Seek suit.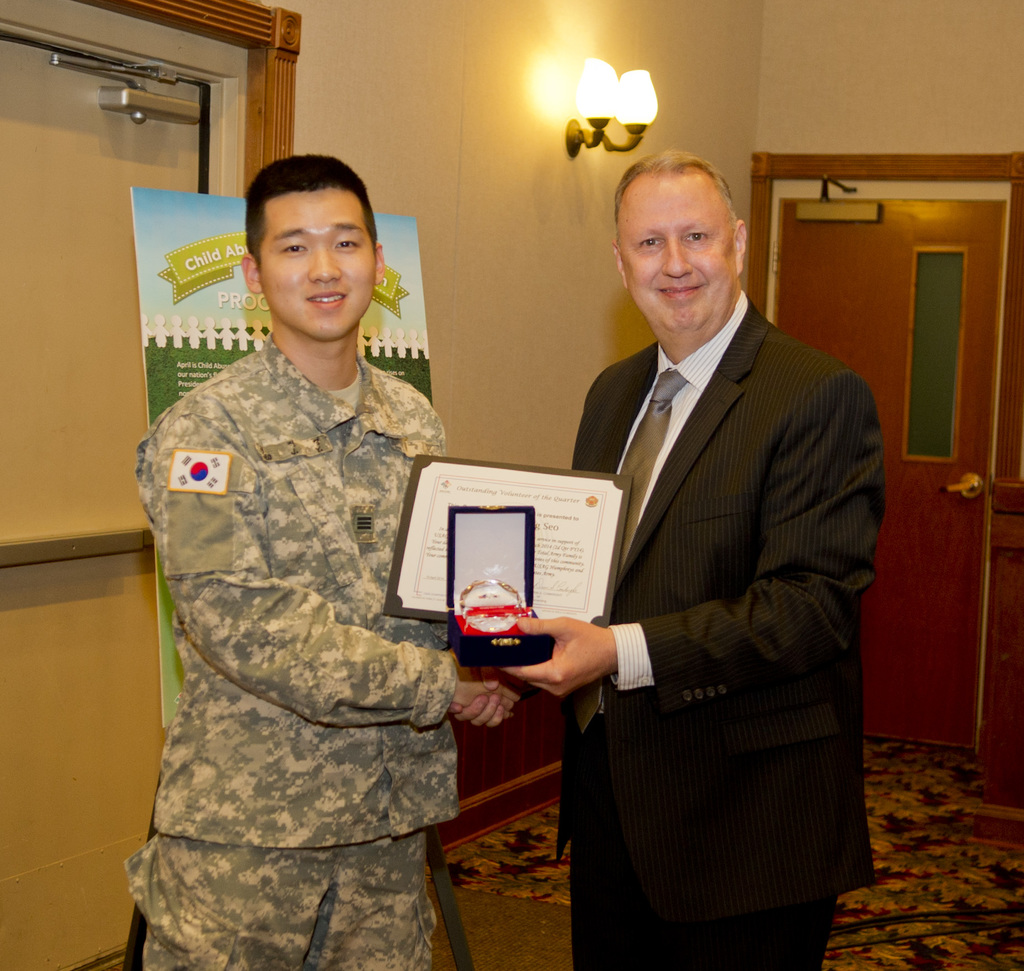
locate(552, 291, 886, 970).
